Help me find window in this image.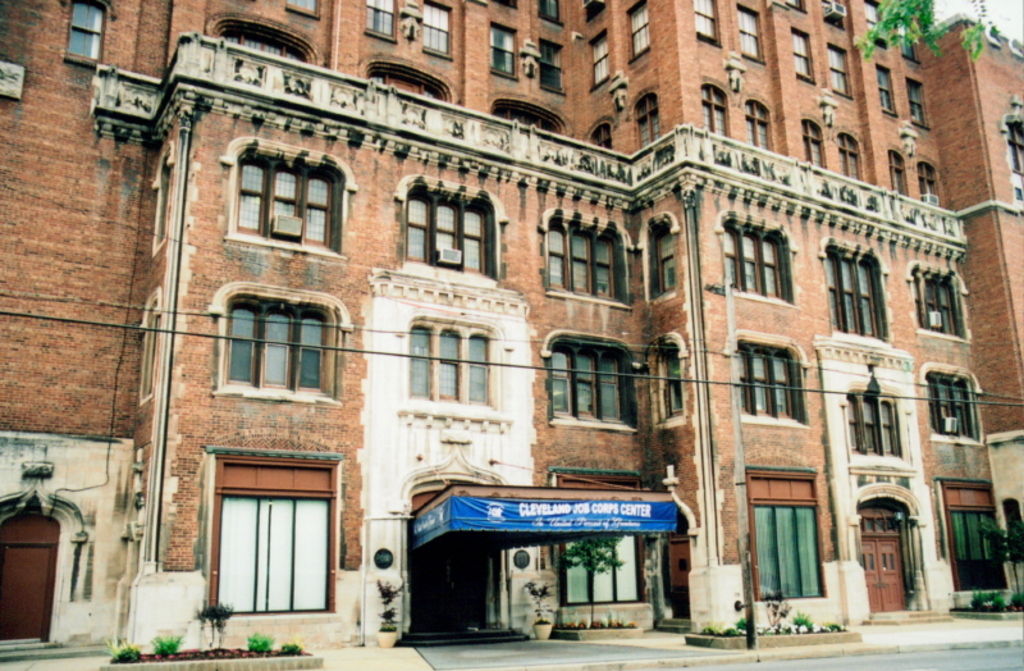
Found it: (x1=73, y1=0, x2=108, y2=63).
